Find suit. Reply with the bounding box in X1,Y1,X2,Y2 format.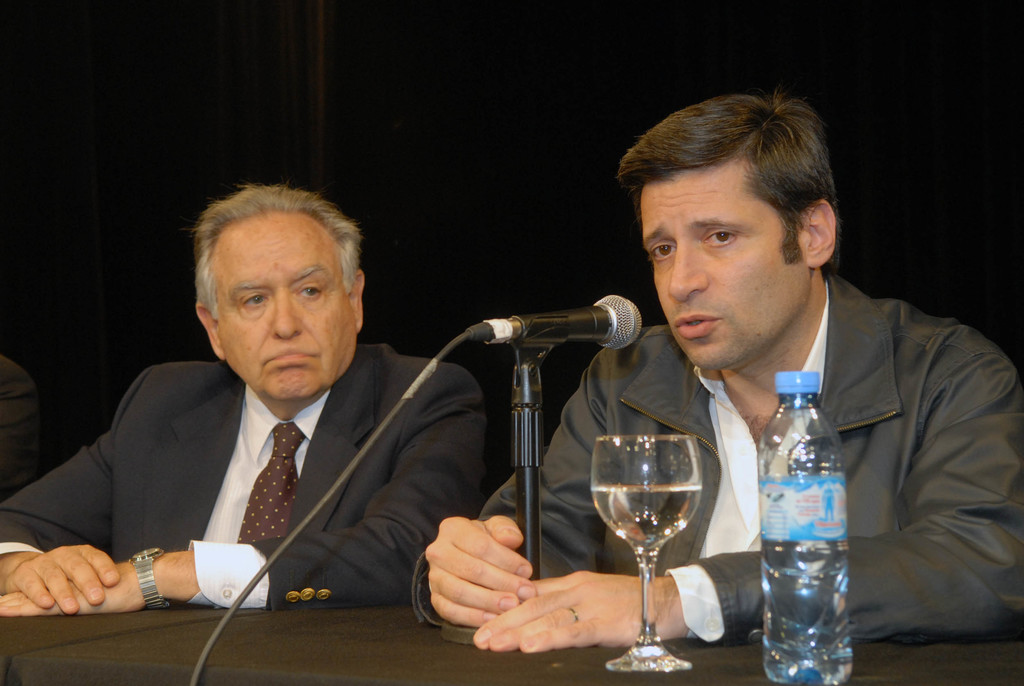
0,361,487,607.
